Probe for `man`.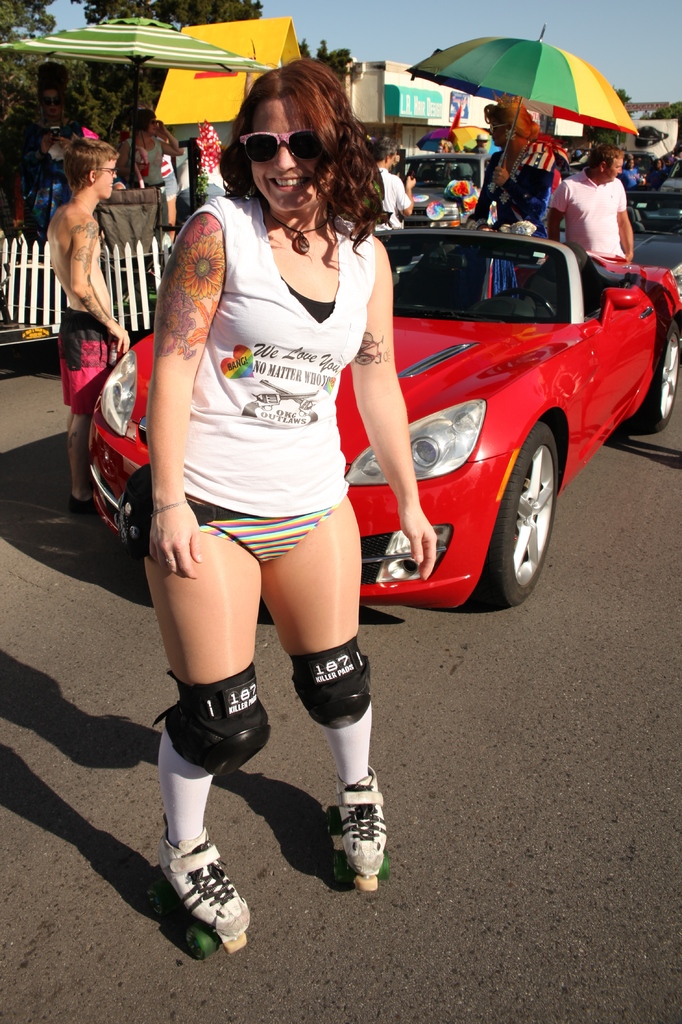
Probe result: [x1=463, y1=104, x2=563, y2=294].
